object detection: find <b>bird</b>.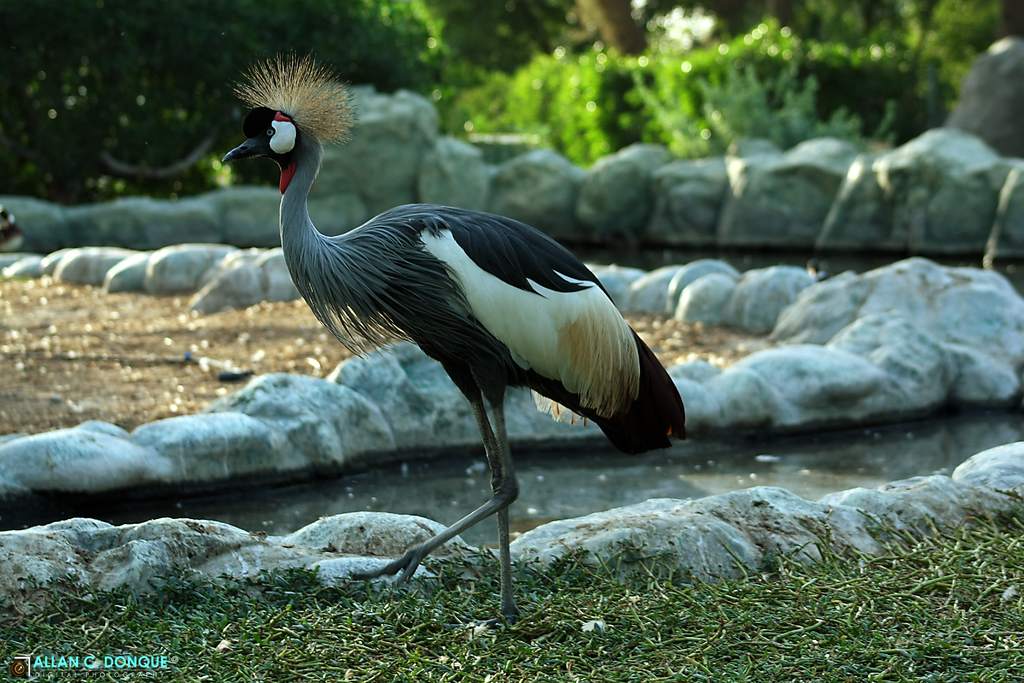
detection(208, 76, 699, 596).
